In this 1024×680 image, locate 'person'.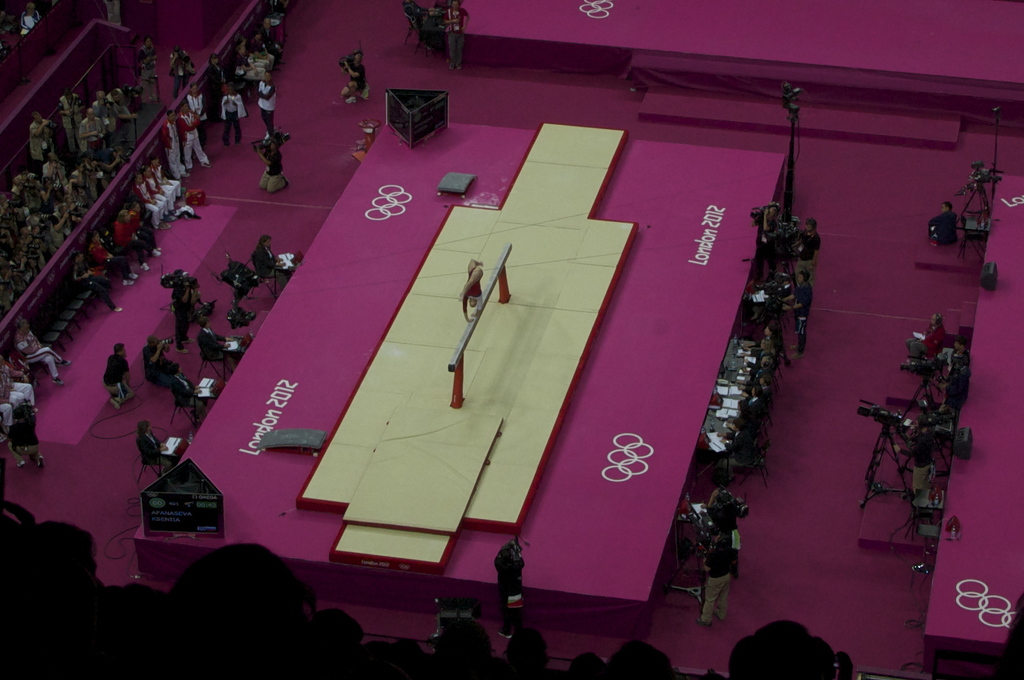
Bounding box: x1=132 y1=421 x2=177 y2=475.
